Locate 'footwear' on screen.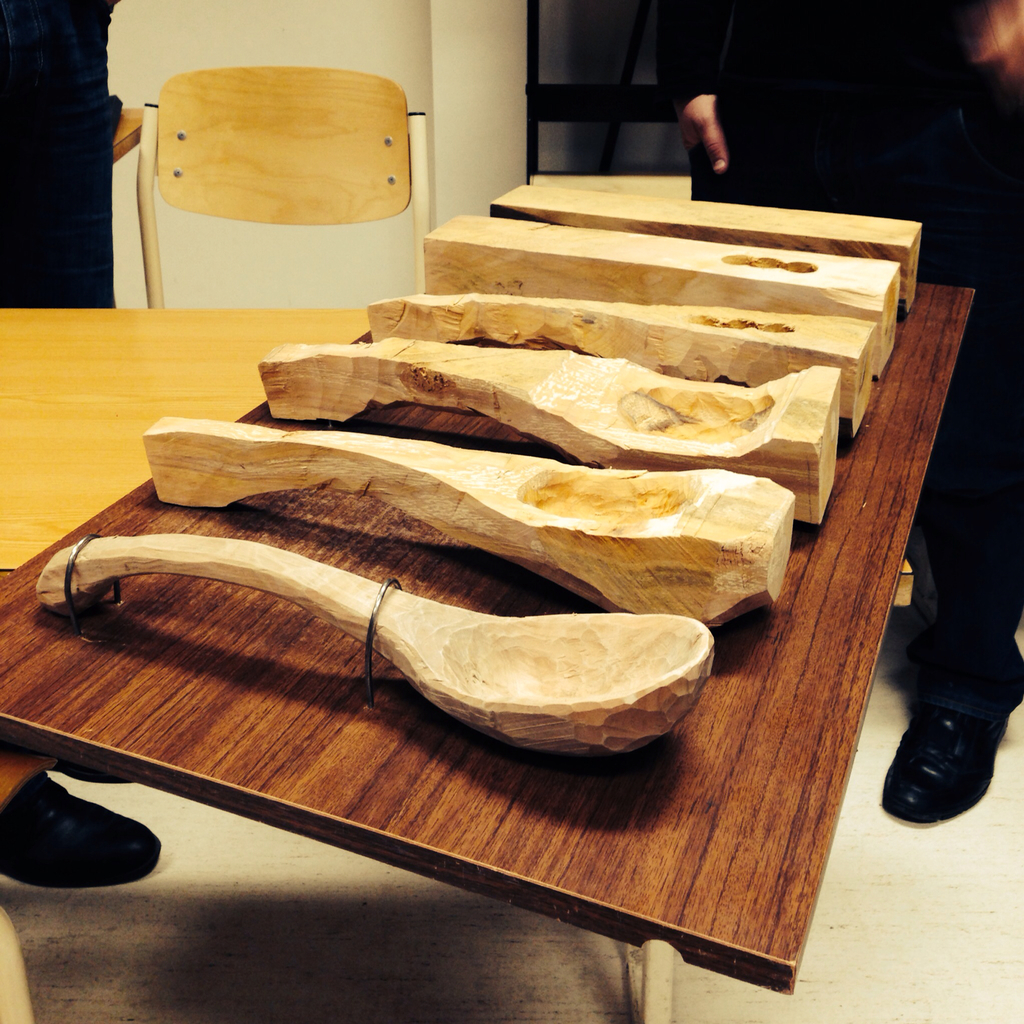
On screen at bbox=[0, 774, 148, 895].
